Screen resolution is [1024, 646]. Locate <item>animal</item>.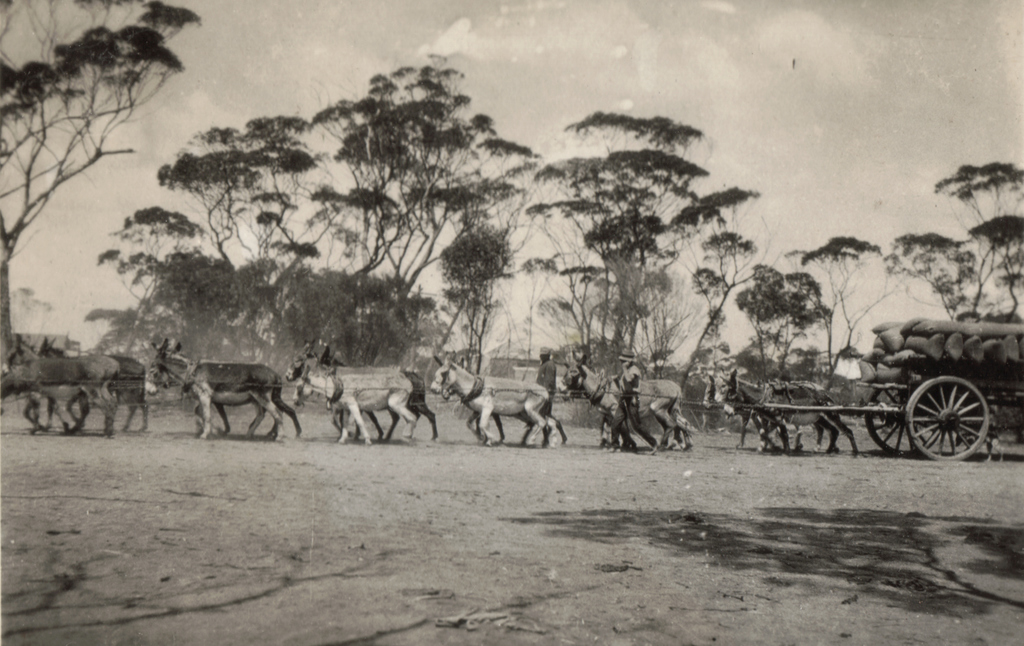
440, 356, 557, 446.
